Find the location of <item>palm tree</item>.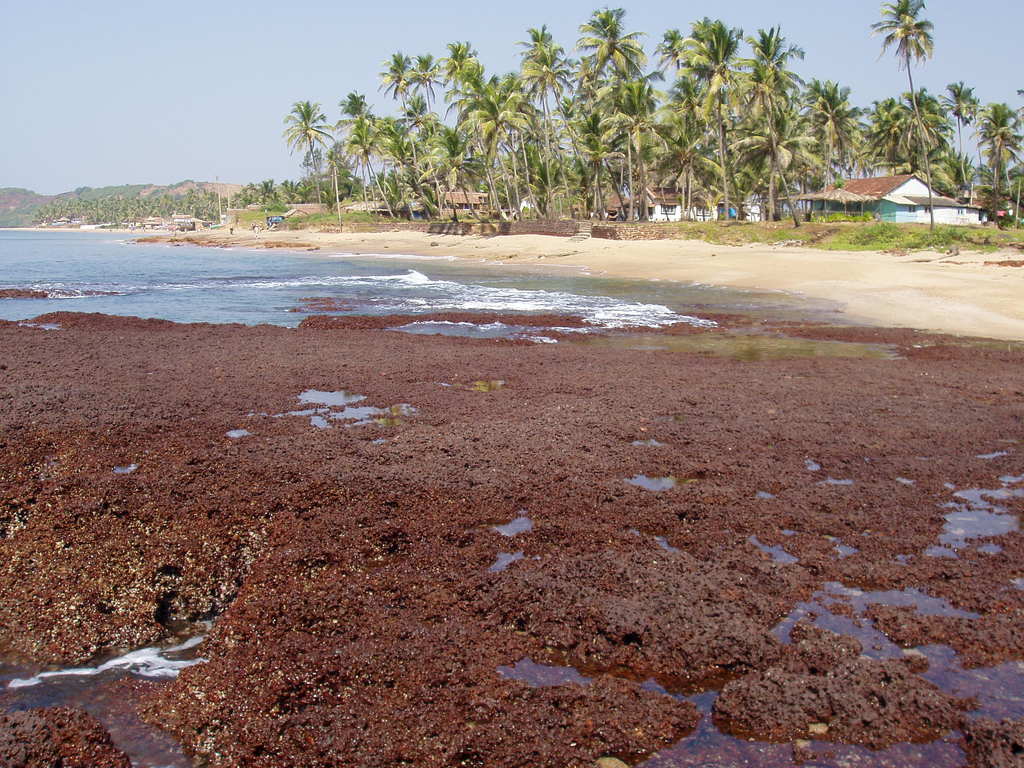
Location: x1=753 y1=29 x2=797 y2=171.
